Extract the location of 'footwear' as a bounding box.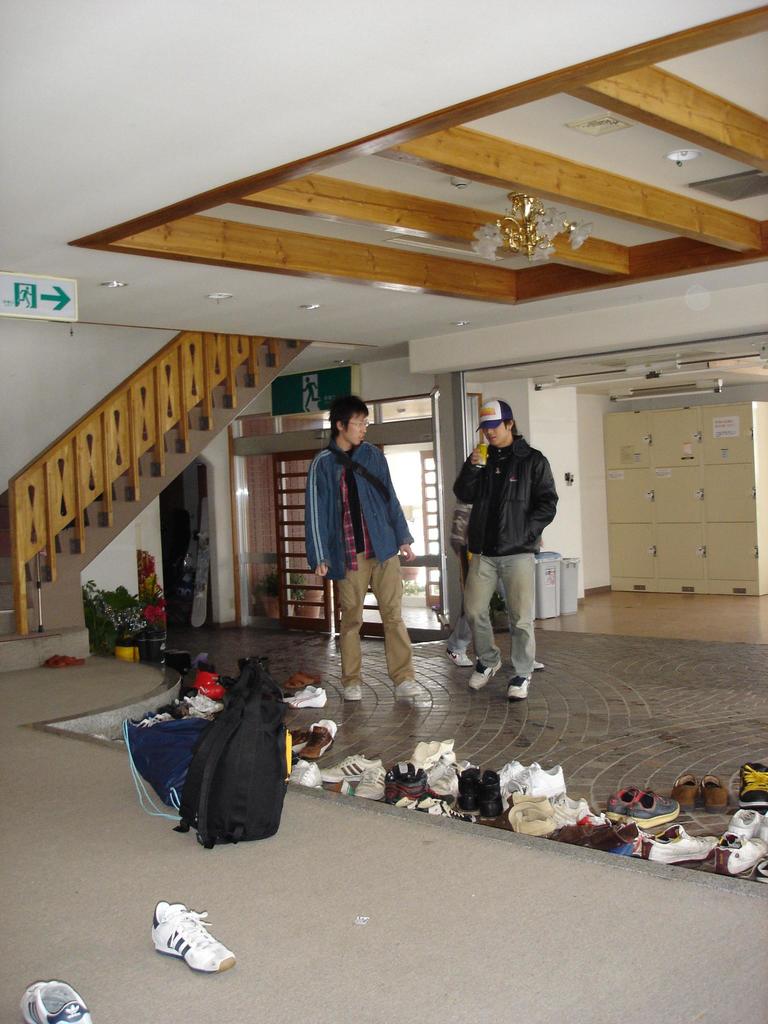
[186,685,227,717].
